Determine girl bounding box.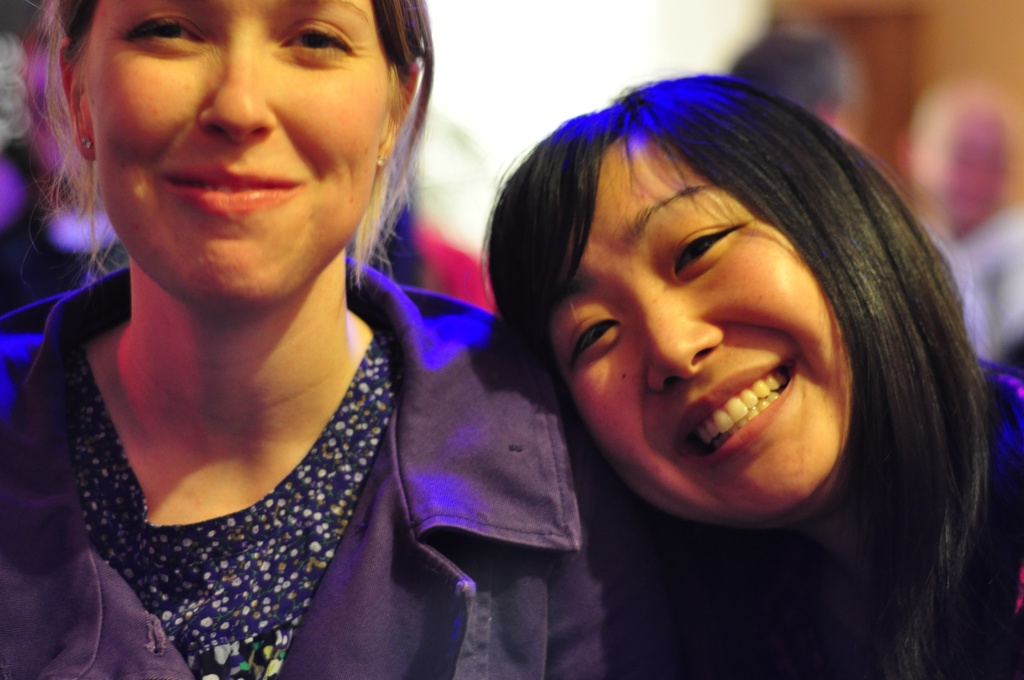
Determined: [left=483, top=76, right=1023, bottom=679].
